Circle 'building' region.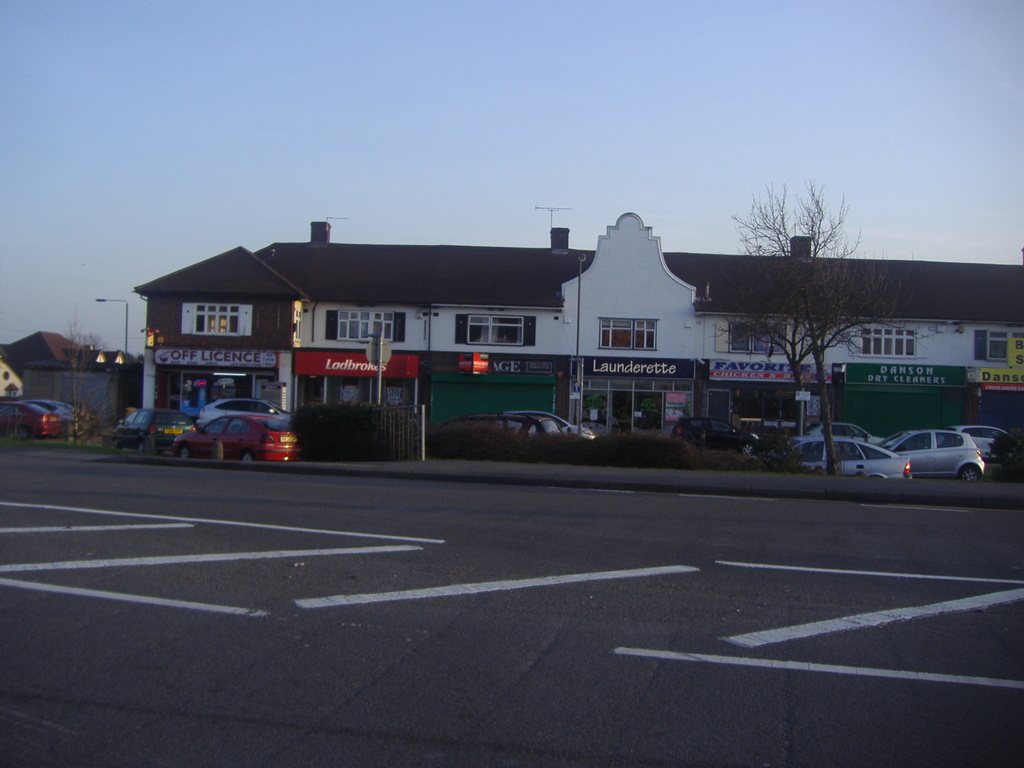
Region: pyautogui.locateOnScreen(1, 331, 88, 363).
